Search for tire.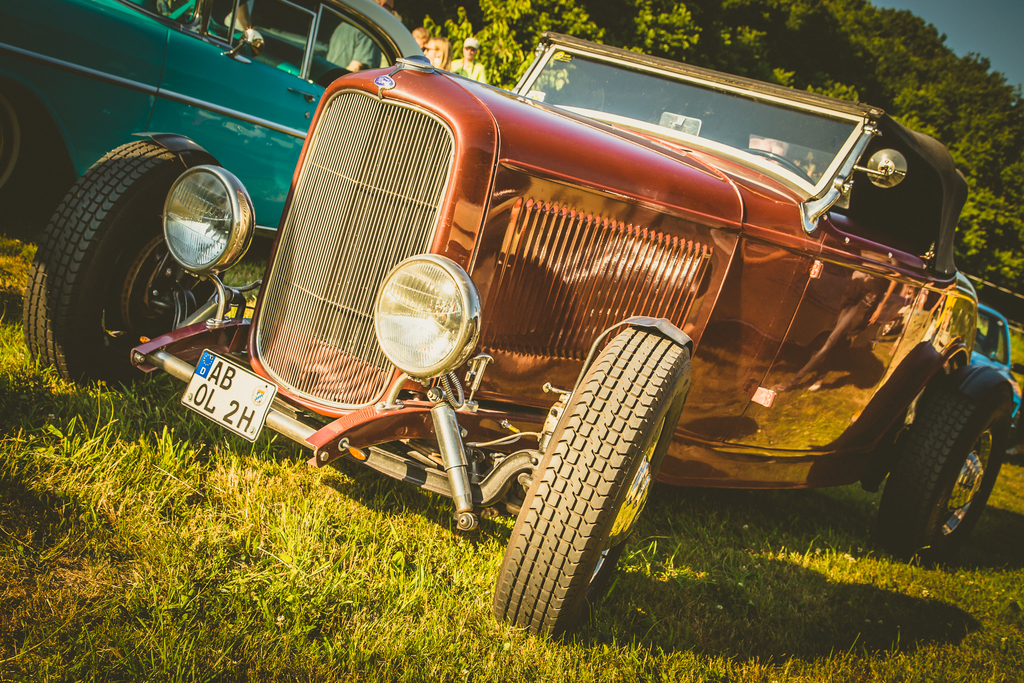
Found at 37:133:189:385.
